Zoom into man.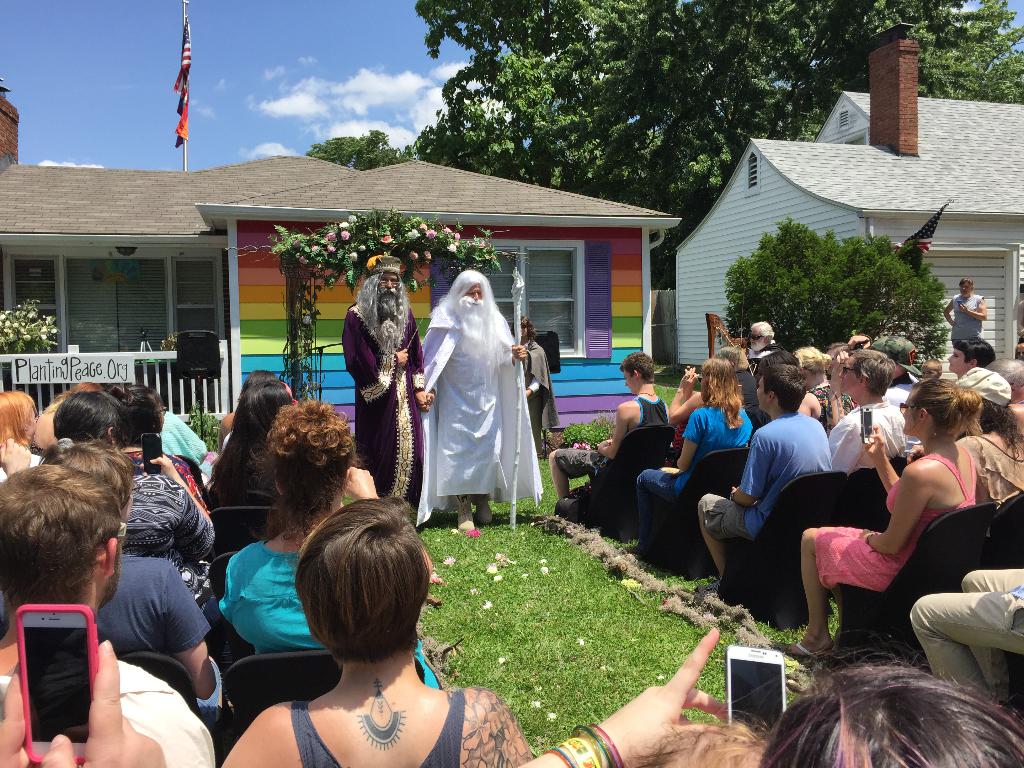
Zoom target: select_region(697, 362, 836, 582).
